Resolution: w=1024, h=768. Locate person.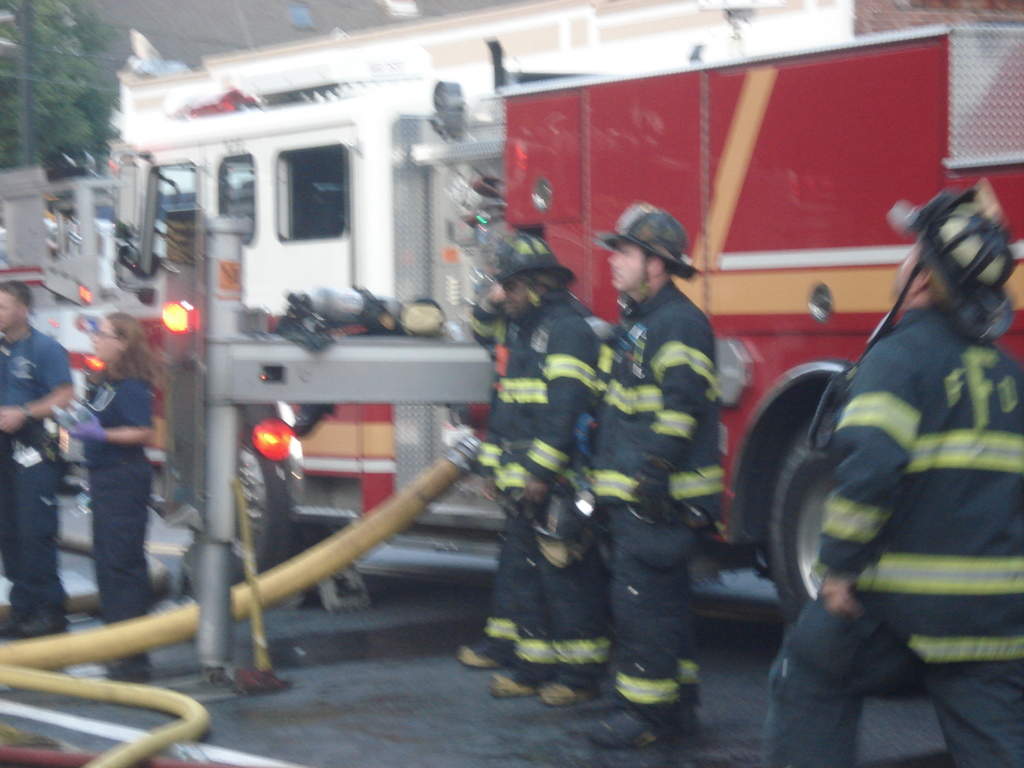
BBox(0, 280, 65, 623).
